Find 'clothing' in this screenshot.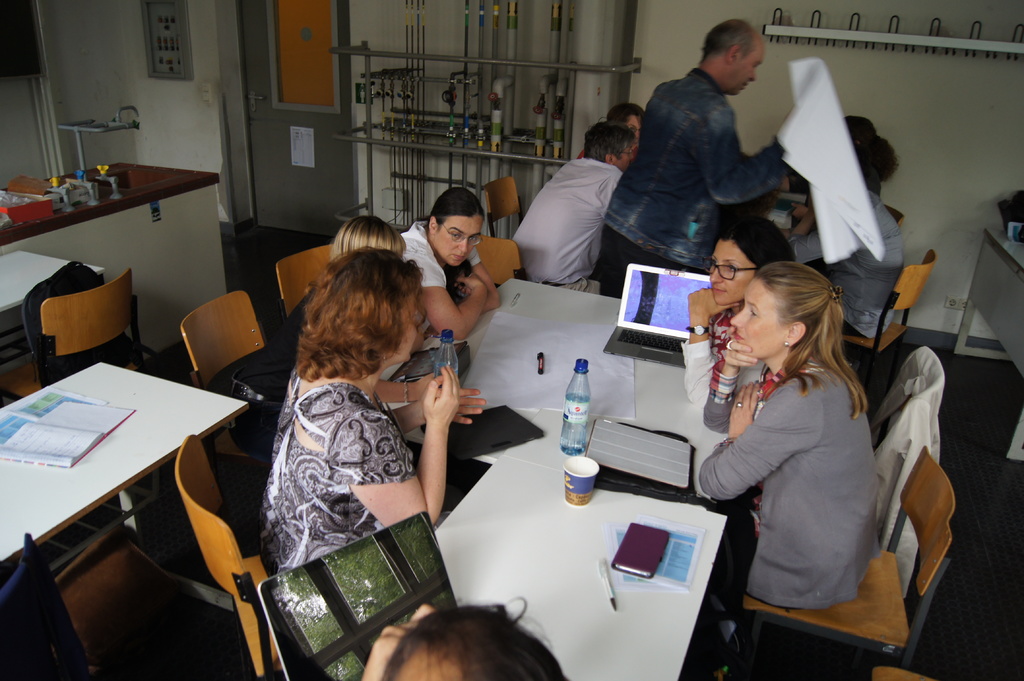
The bounding box for 'clothing' is crop(679, 313, 768, 408).
